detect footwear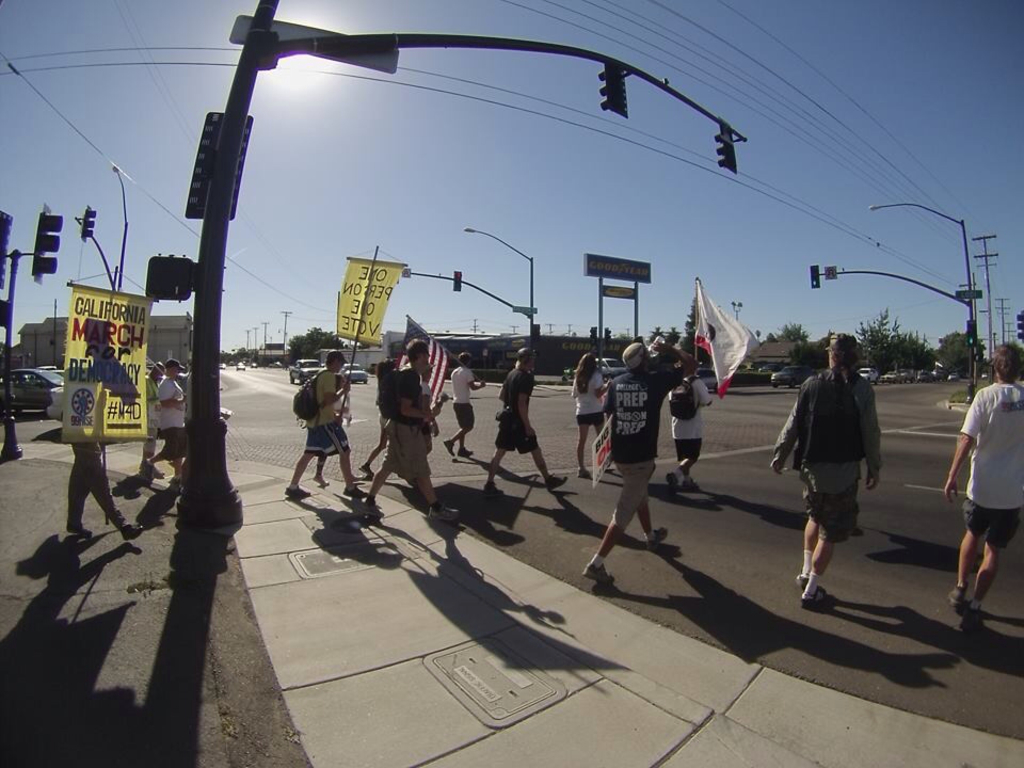
542,473,567,493
